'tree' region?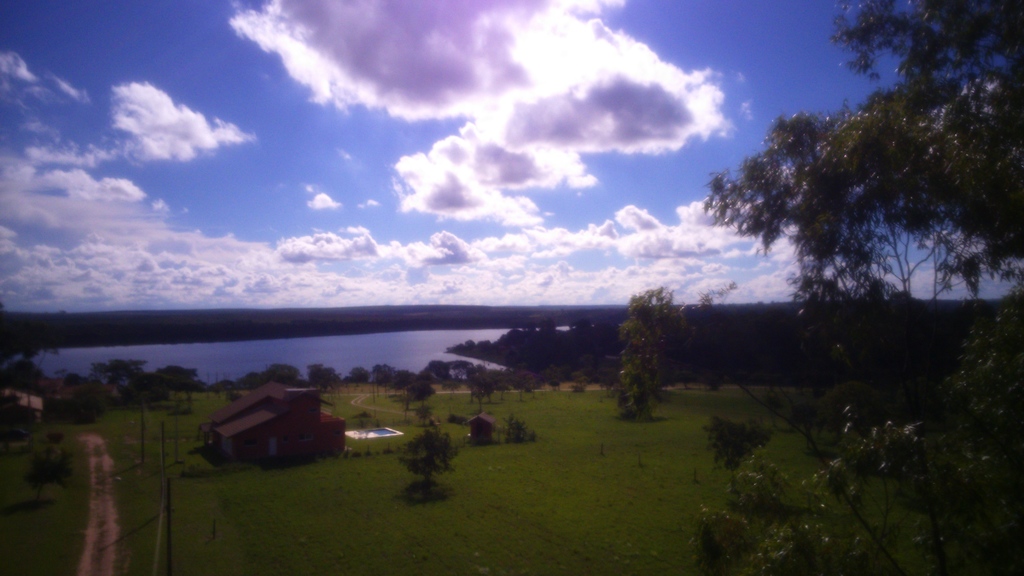
{"x1": 690, "y1": 0, "x2": 1023, "y2": 376}
